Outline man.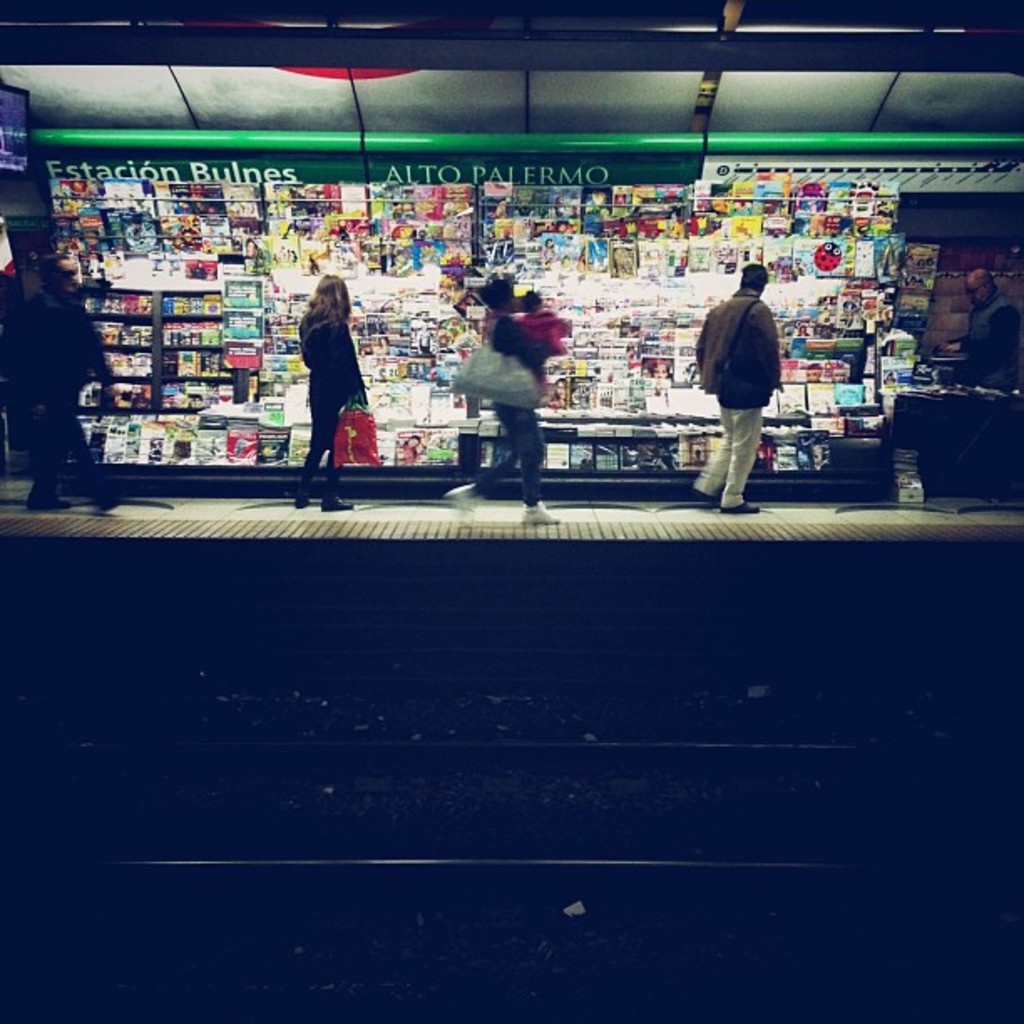
Outline: 689, 256, 785, 517.
